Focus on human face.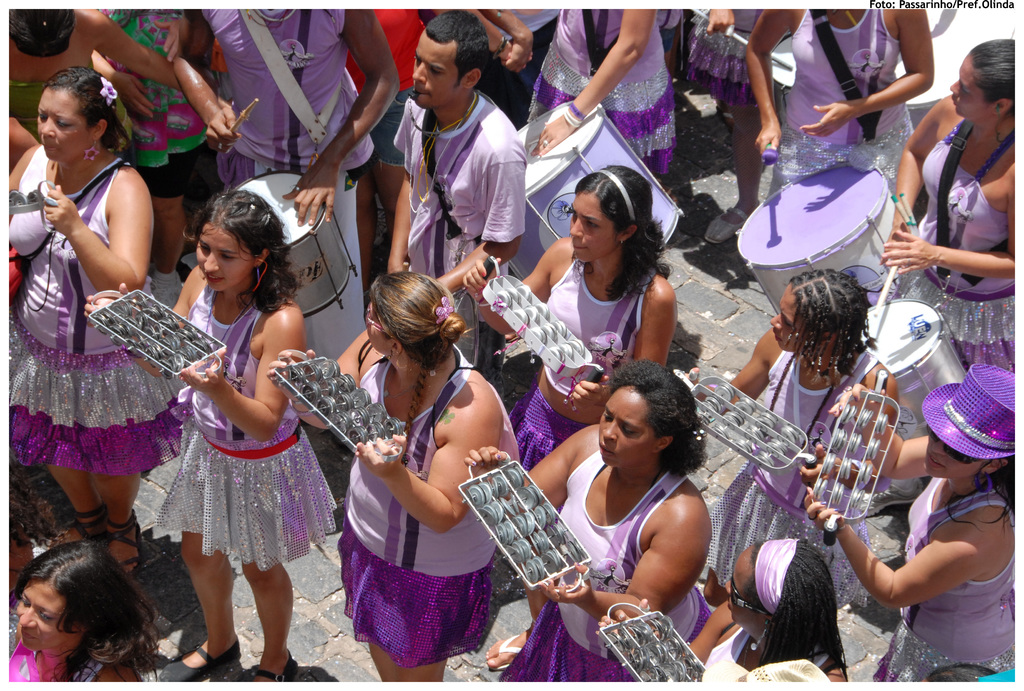
Focused at 596/394/651/466.
